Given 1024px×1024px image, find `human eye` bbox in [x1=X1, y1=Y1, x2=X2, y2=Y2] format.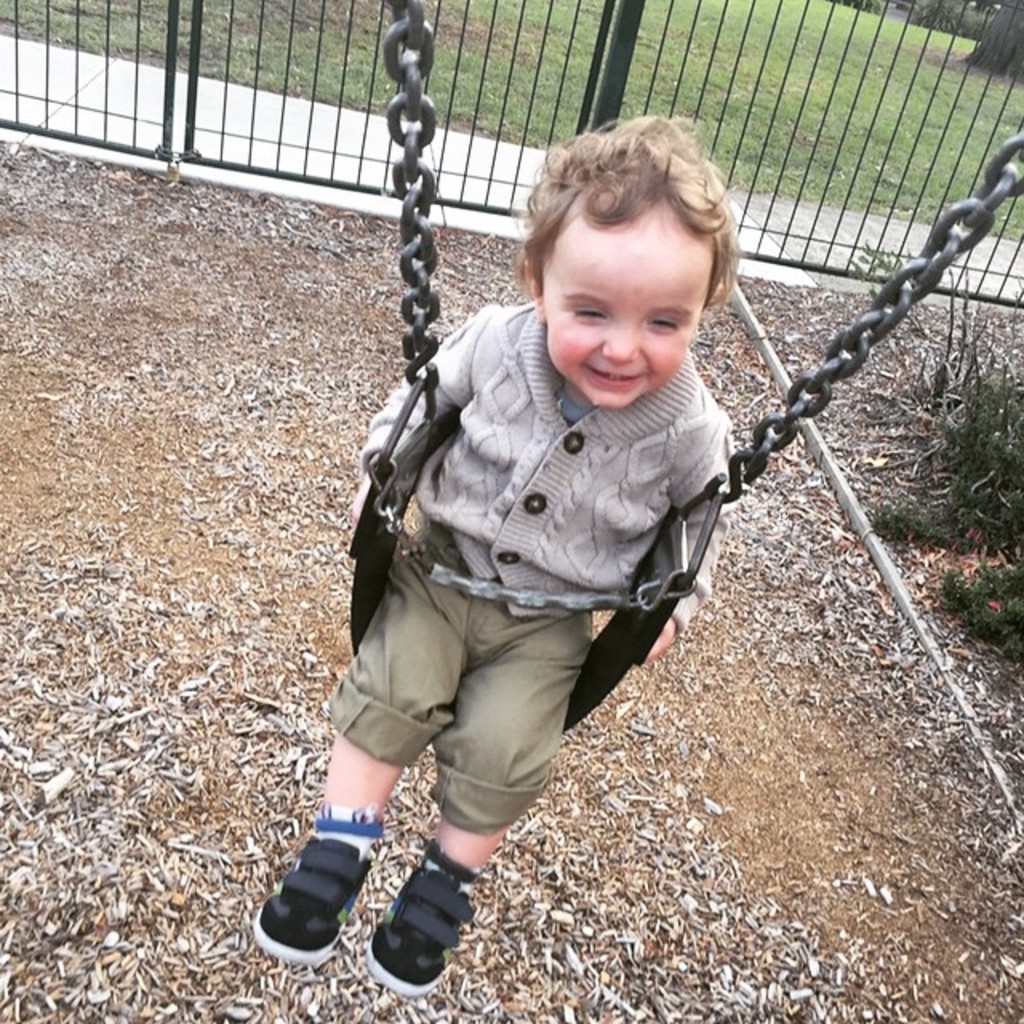
[x1=566, y1=304, x2=605, y2=325].
